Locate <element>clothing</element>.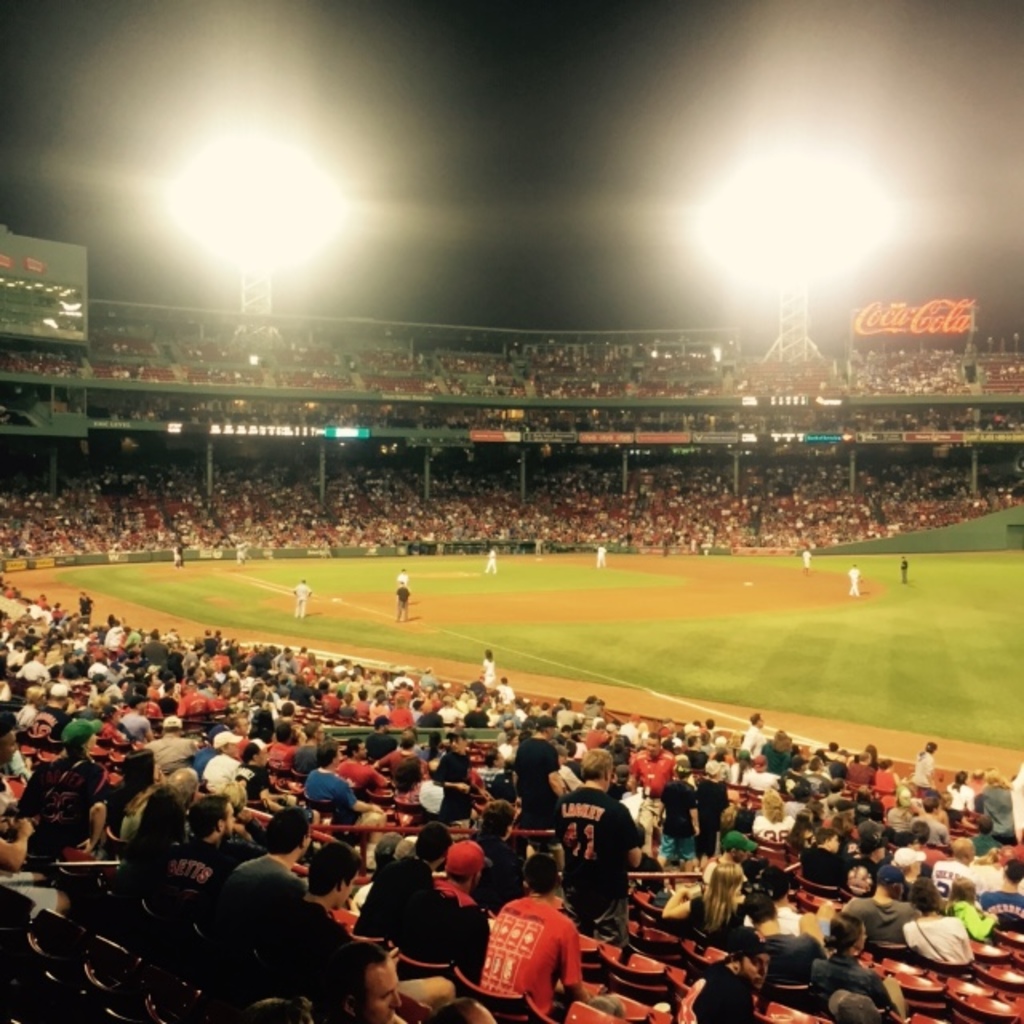
Bounding box: [left=542, top=779, right=634, bottom=888].
